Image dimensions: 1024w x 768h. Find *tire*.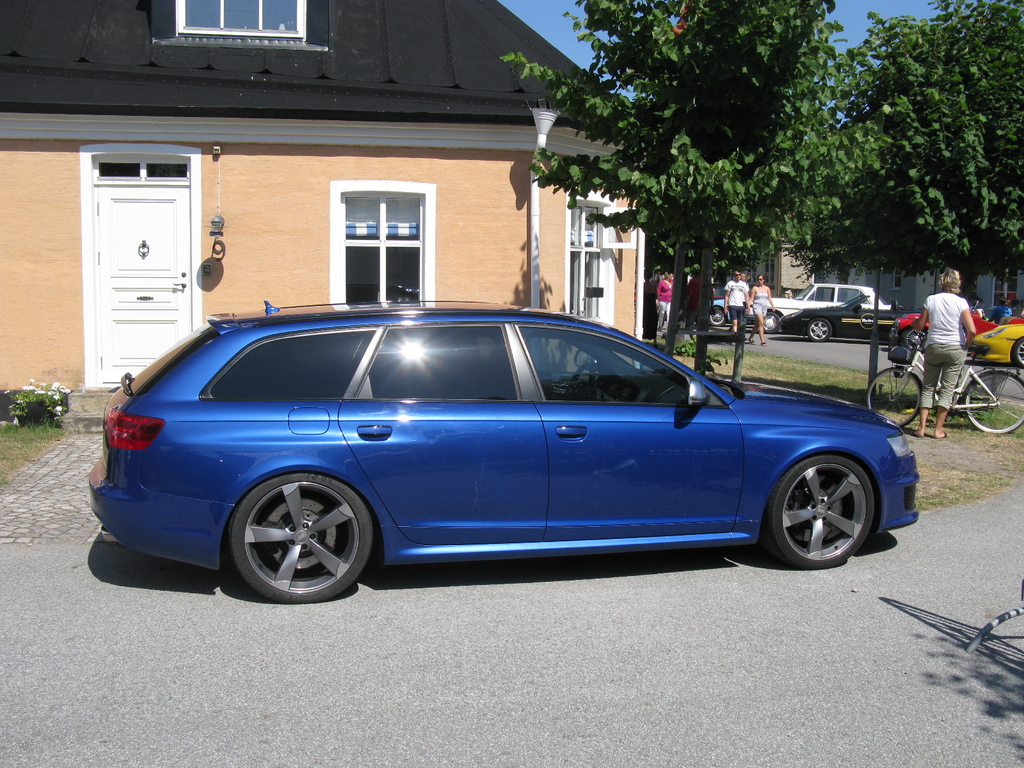
detection(230, 474, 375, 600).
